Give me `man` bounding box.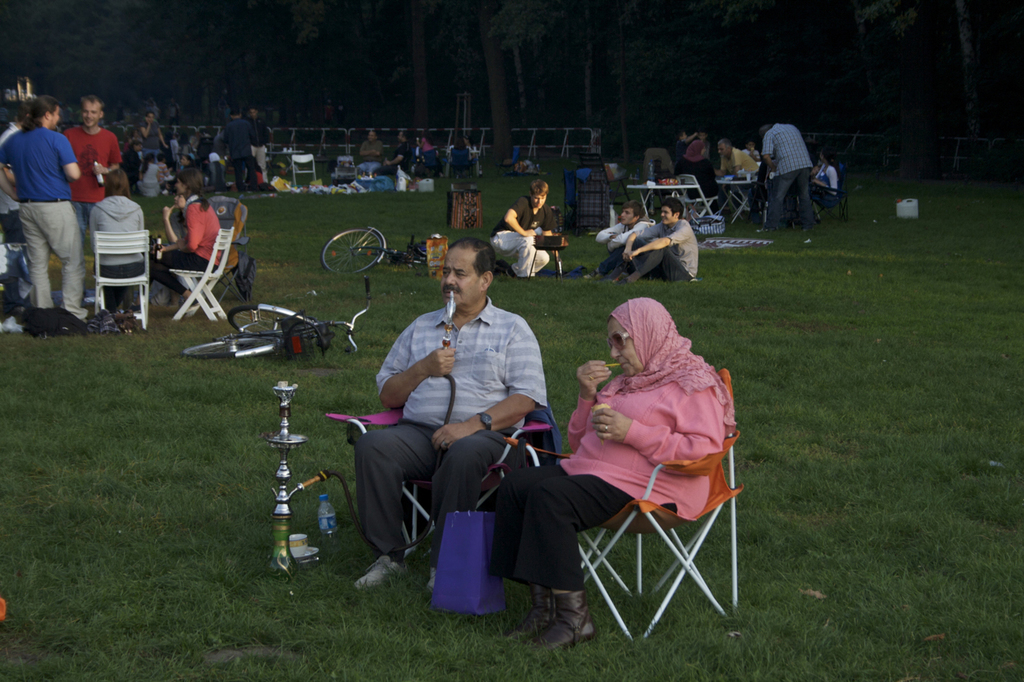
Rect(247, 106, 270, 182).
